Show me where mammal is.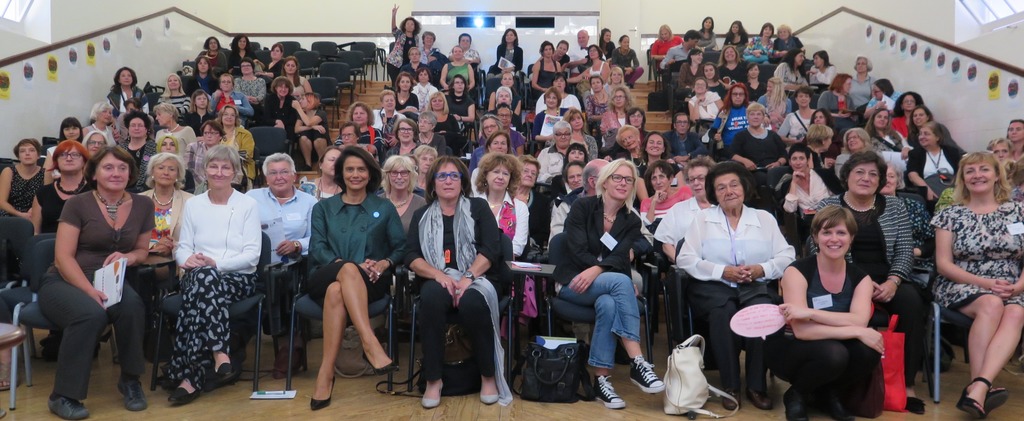
mammal is at BBox(833, 127, 880, 186).
